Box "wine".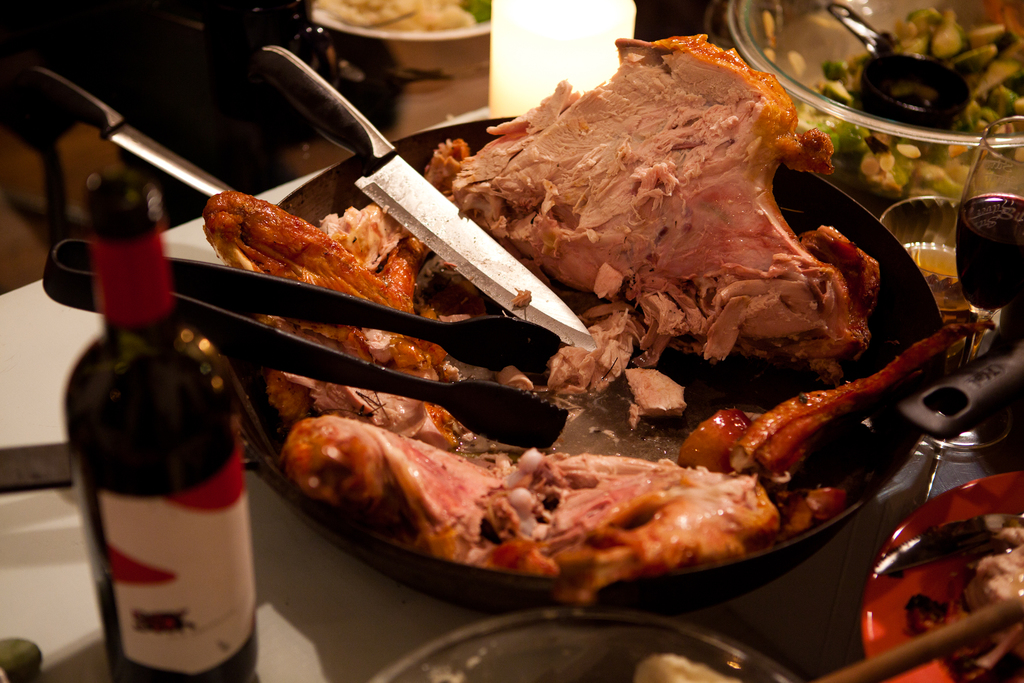
x1=68 y1=176 x2=264 y2=682.
